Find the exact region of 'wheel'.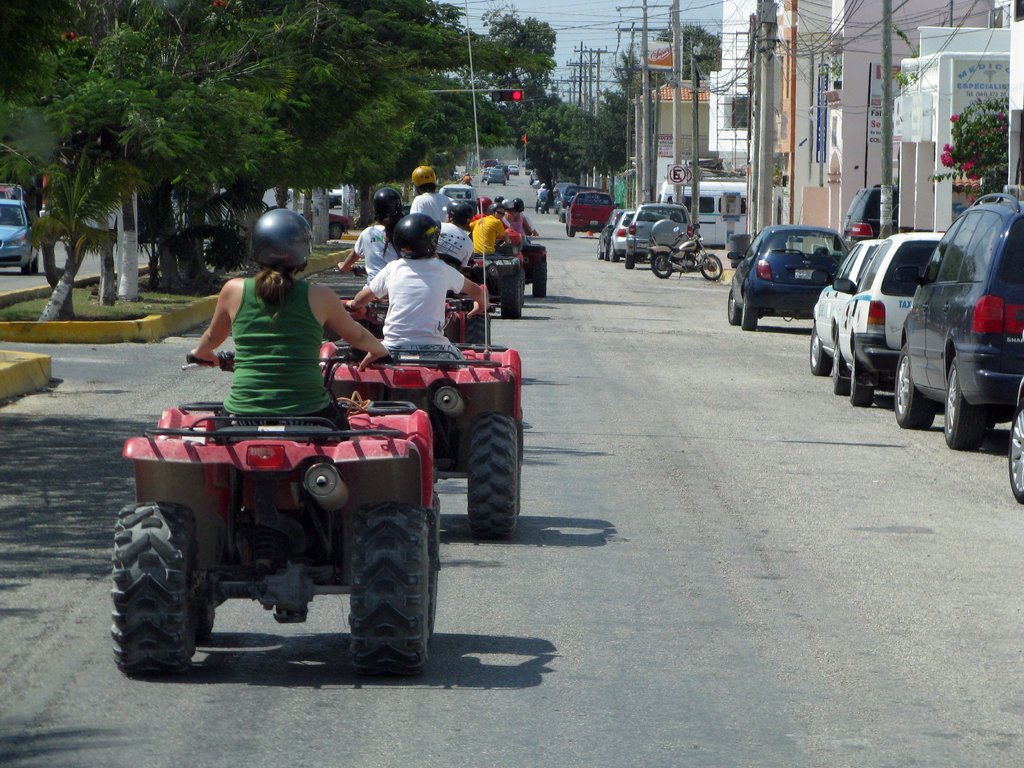
Exact region: (left=893, top=346, right=934, bottom=430).
